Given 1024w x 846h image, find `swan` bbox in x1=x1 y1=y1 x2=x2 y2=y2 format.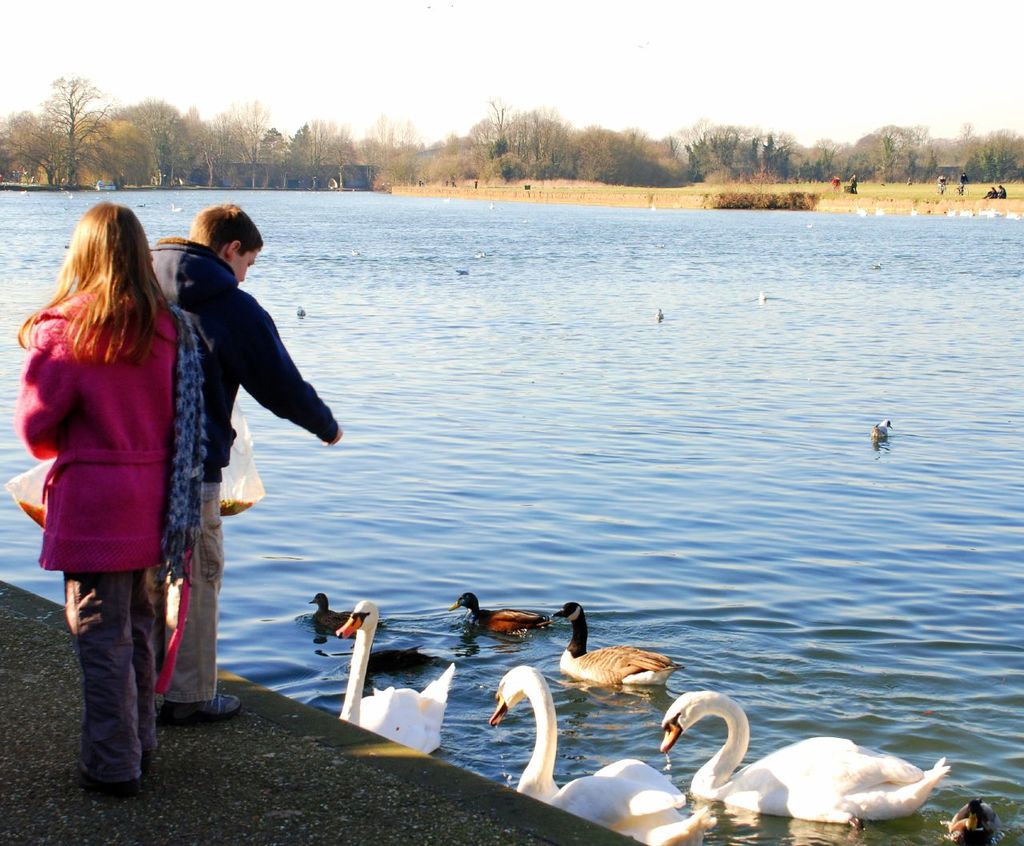
x1=446 y1=593 x2=549 y2=641.
